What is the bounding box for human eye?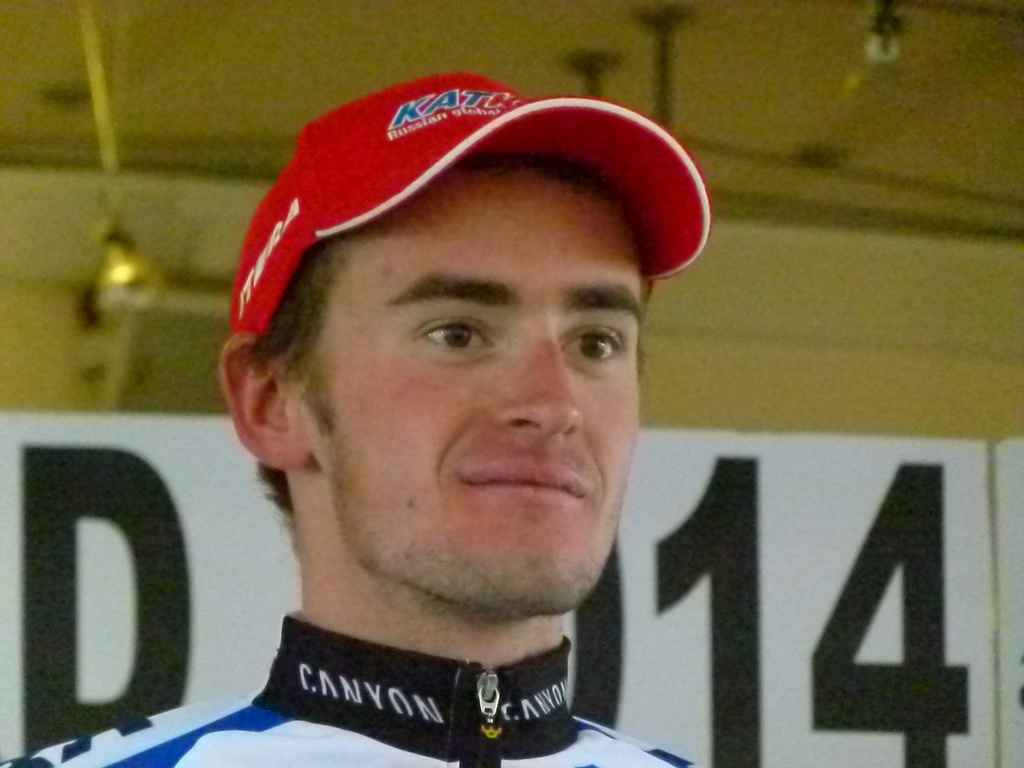
390/309/492/387.
